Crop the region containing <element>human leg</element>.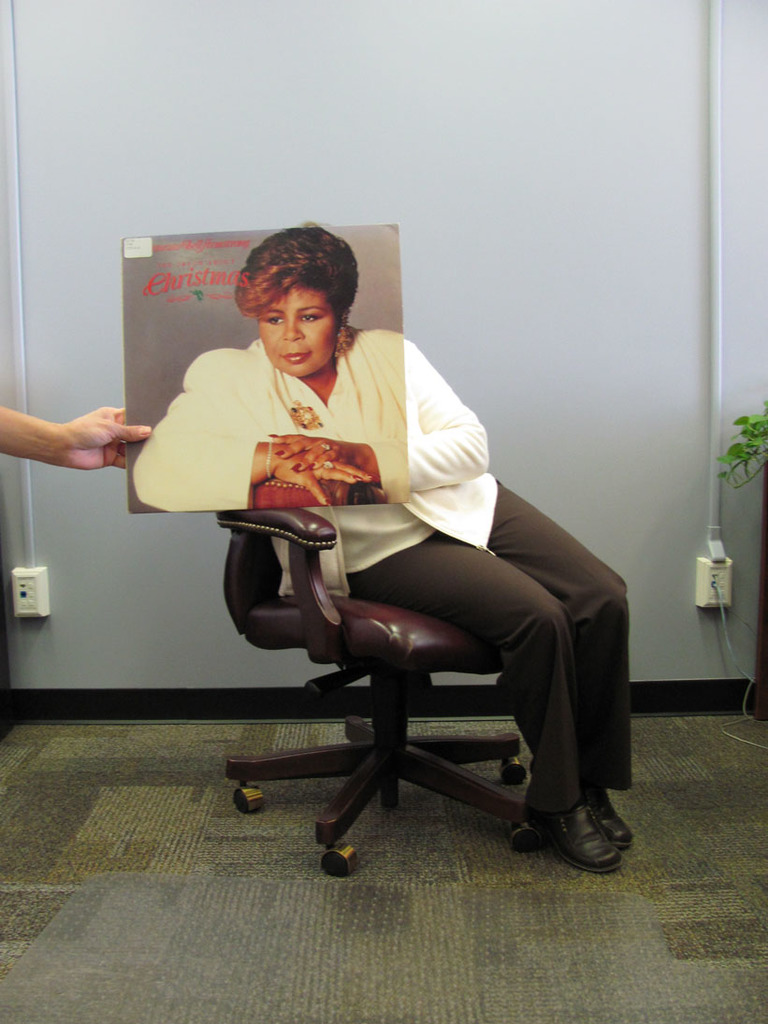
Crop region: BBox(355, 483, 638, 877).
